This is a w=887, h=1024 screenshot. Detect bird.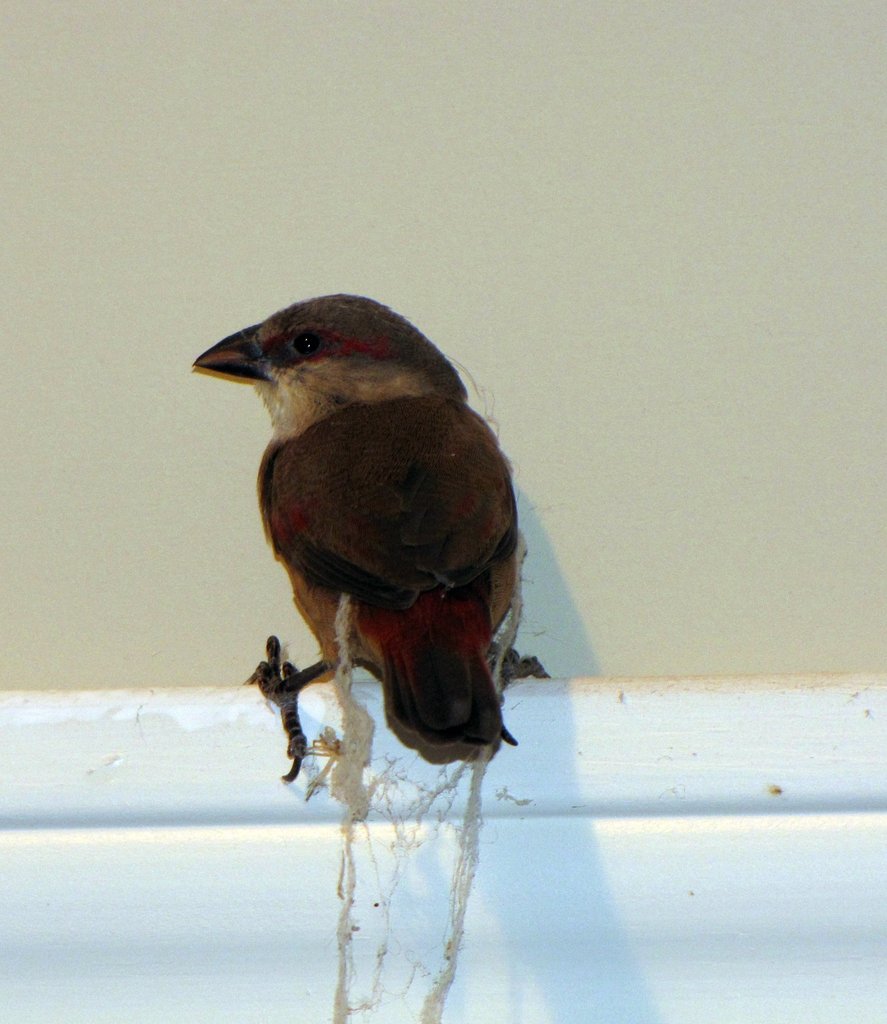
<box>192,323,538,795</box>.
